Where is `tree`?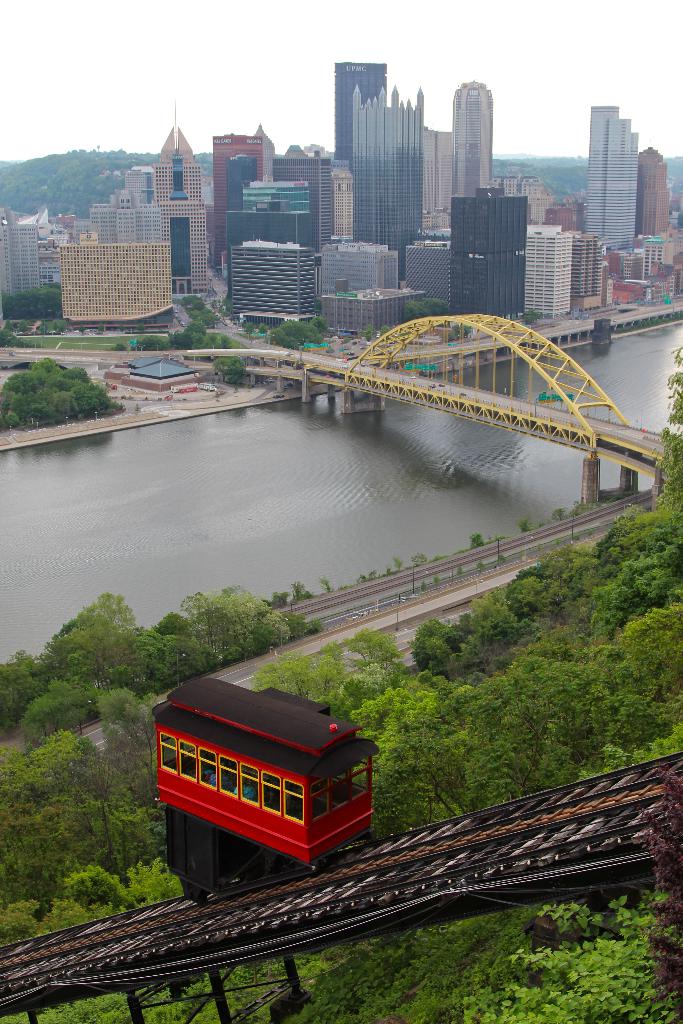
[415,617,463,678].
